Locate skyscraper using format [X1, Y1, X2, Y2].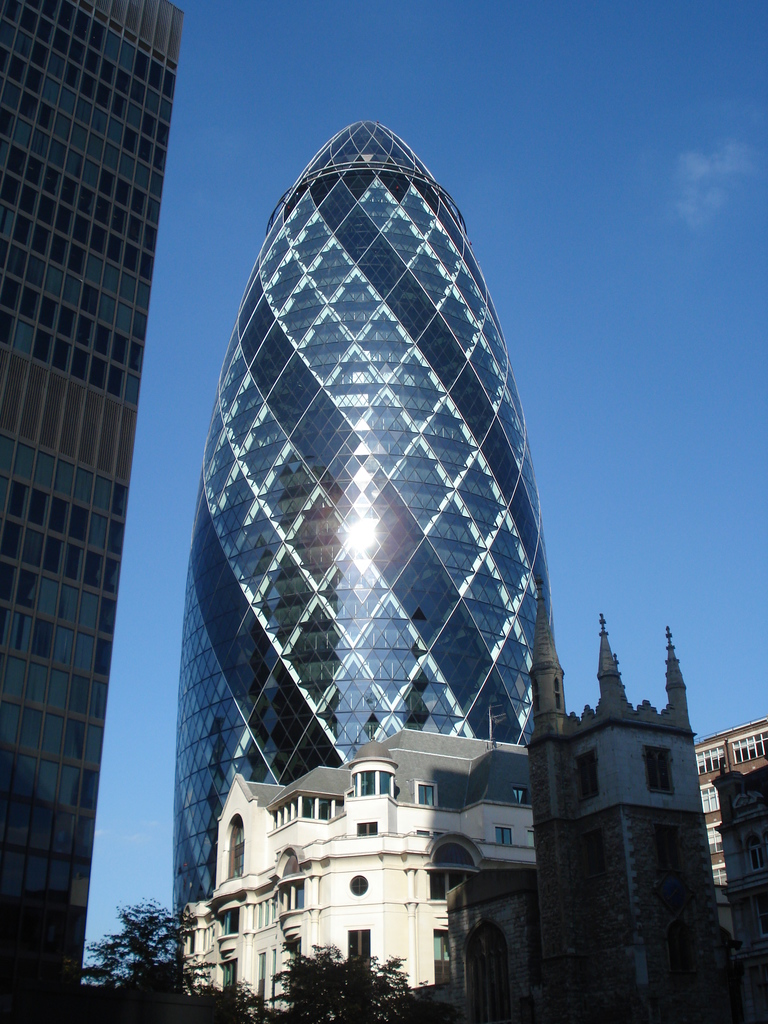
[190, 108, 564, 1020].
